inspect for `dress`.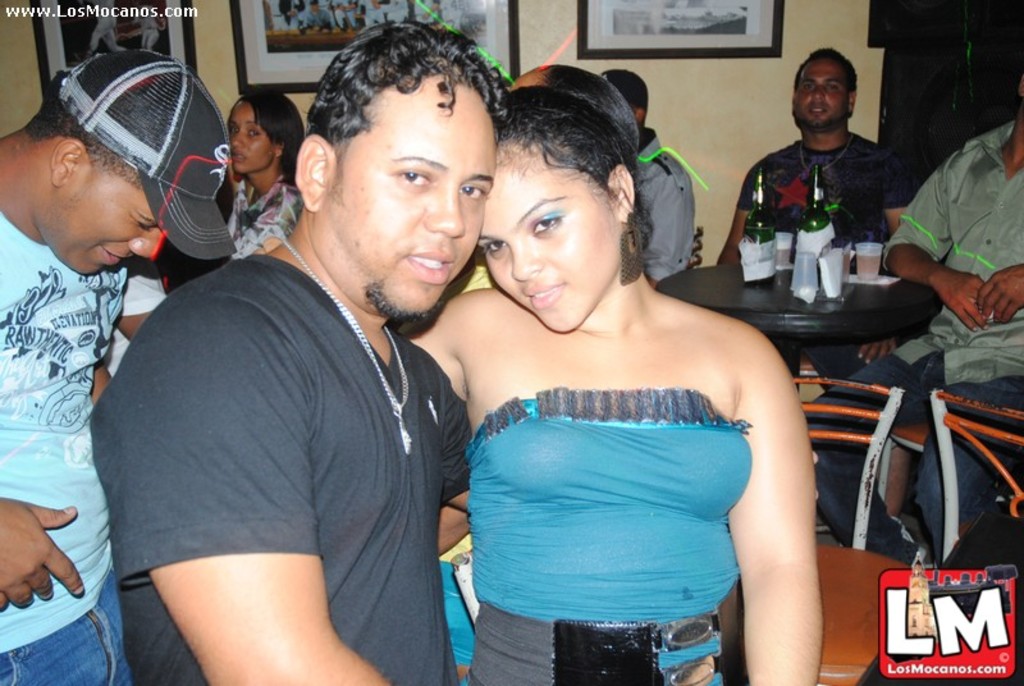
Inspection: box=[472, 389, 751, 685].
